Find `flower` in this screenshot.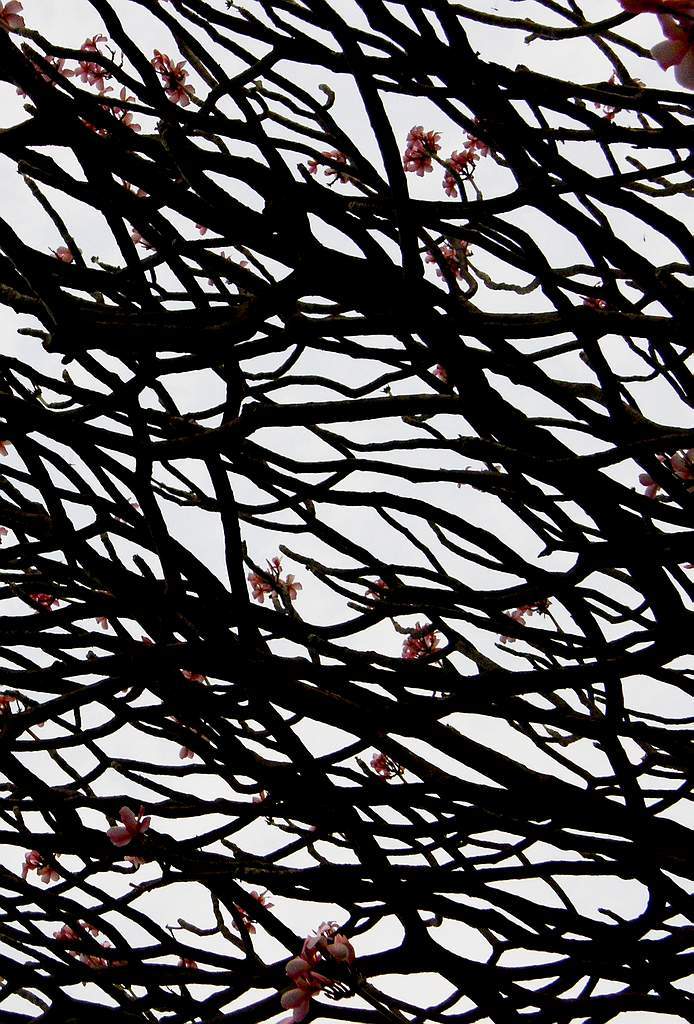
The bounding box for `flower` is rect(180, 743, 192, 757).
